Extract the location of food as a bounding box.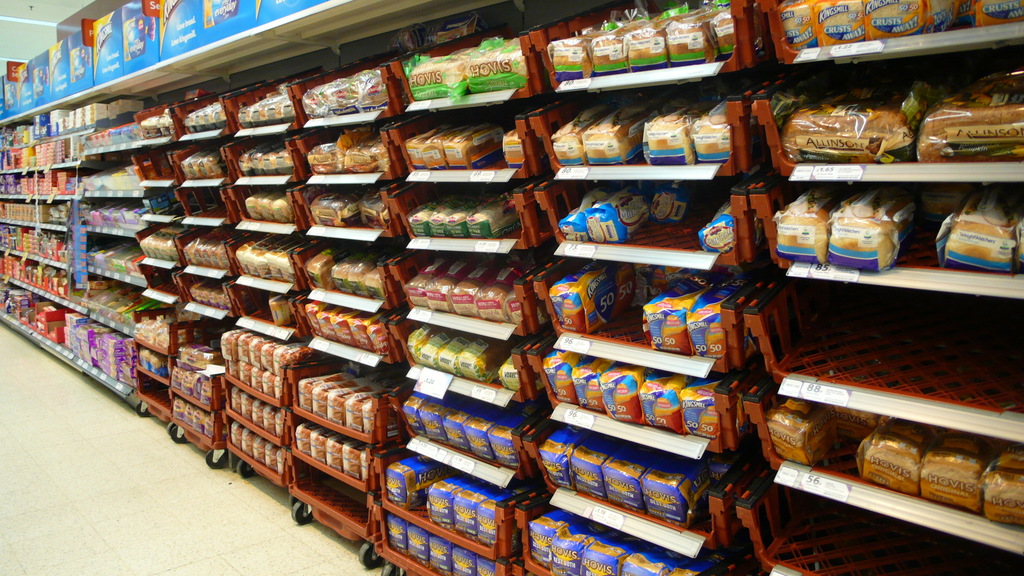
(60,311,139,386).
